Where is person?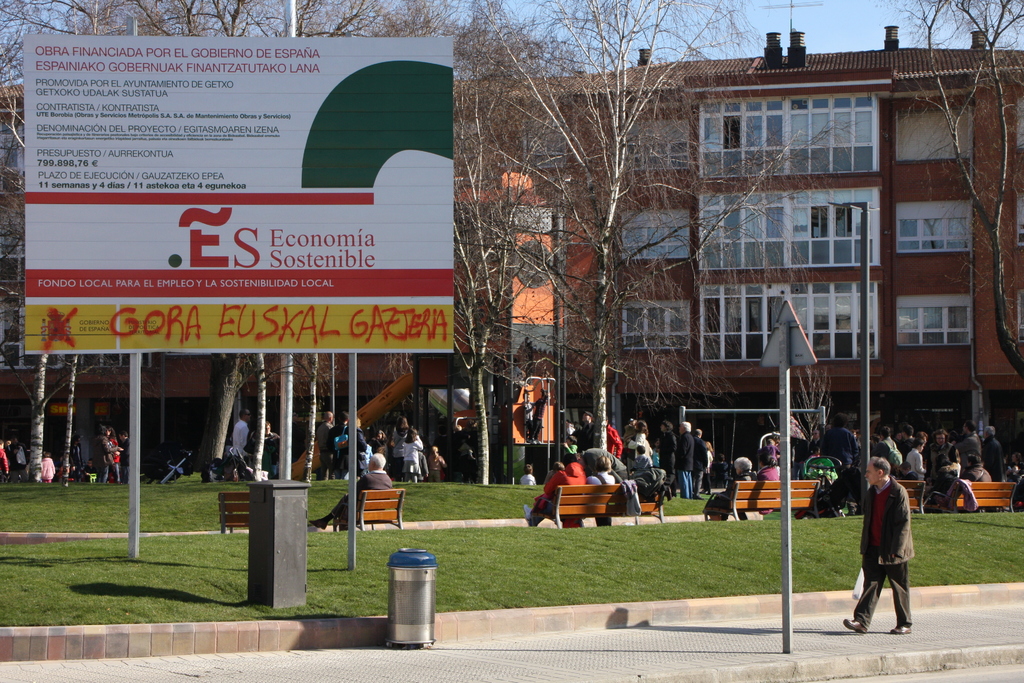
393:428:420:486.
